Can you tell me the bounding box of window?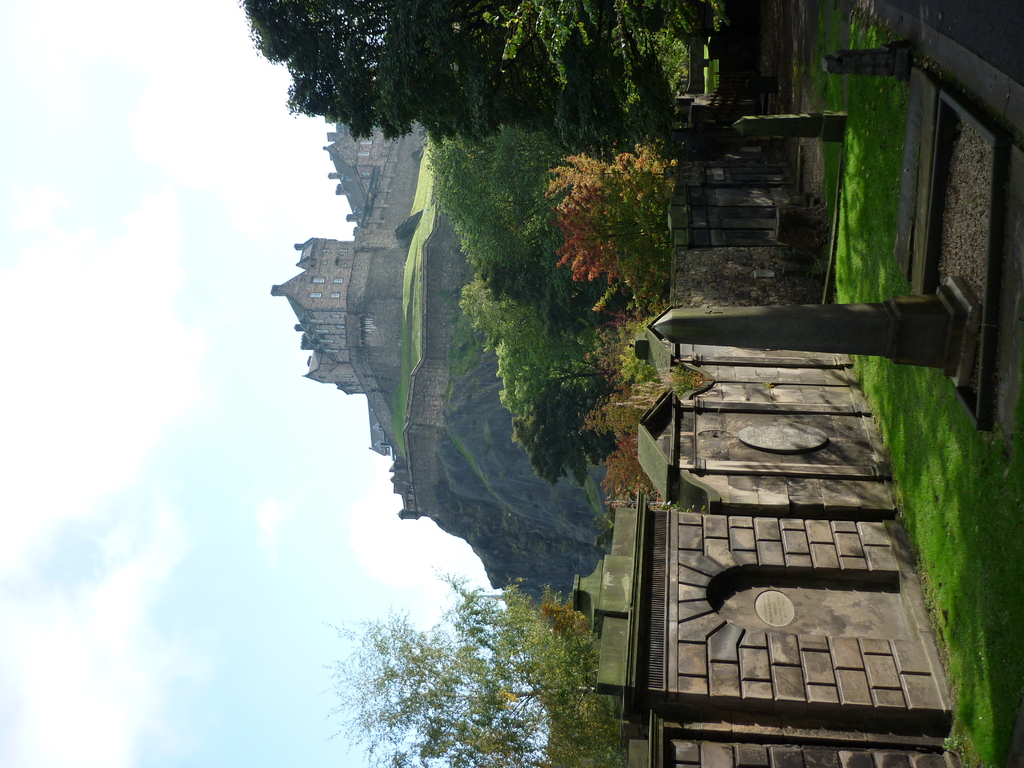
bbox(311, 287, 319, 298).
